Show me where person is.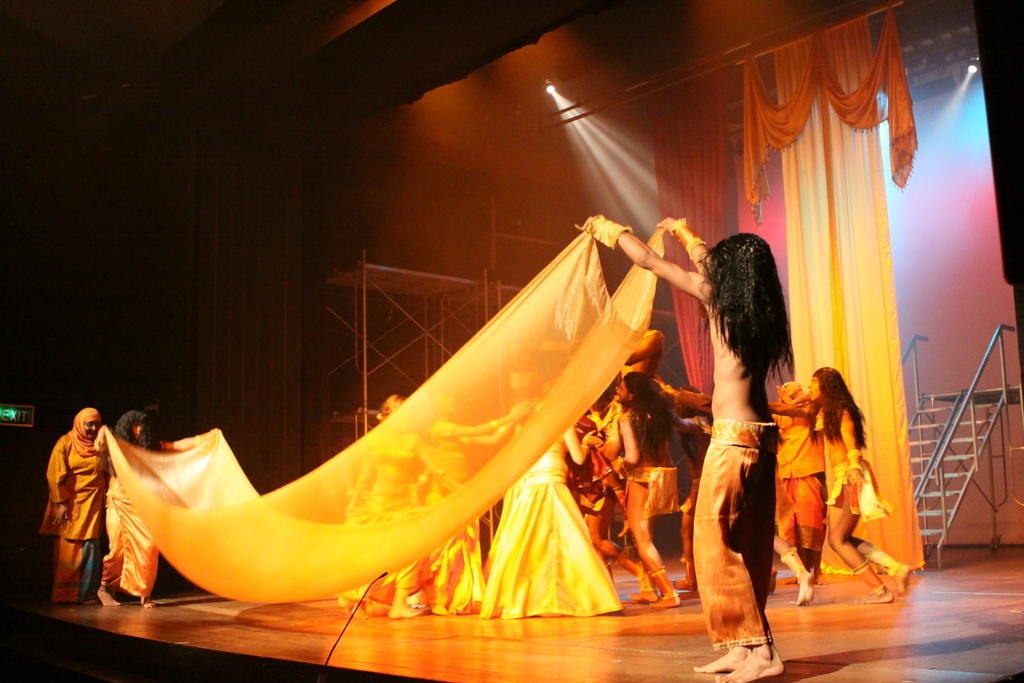
person is at locate(39, 402, 130, 619).
